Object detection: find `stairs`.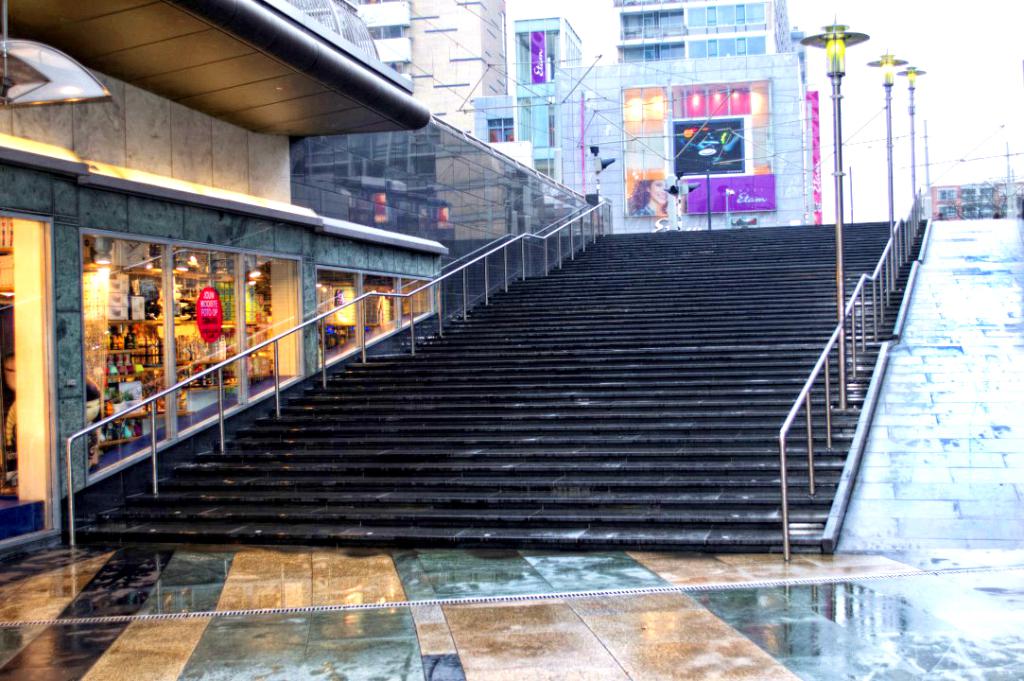
61 215 932 551.
